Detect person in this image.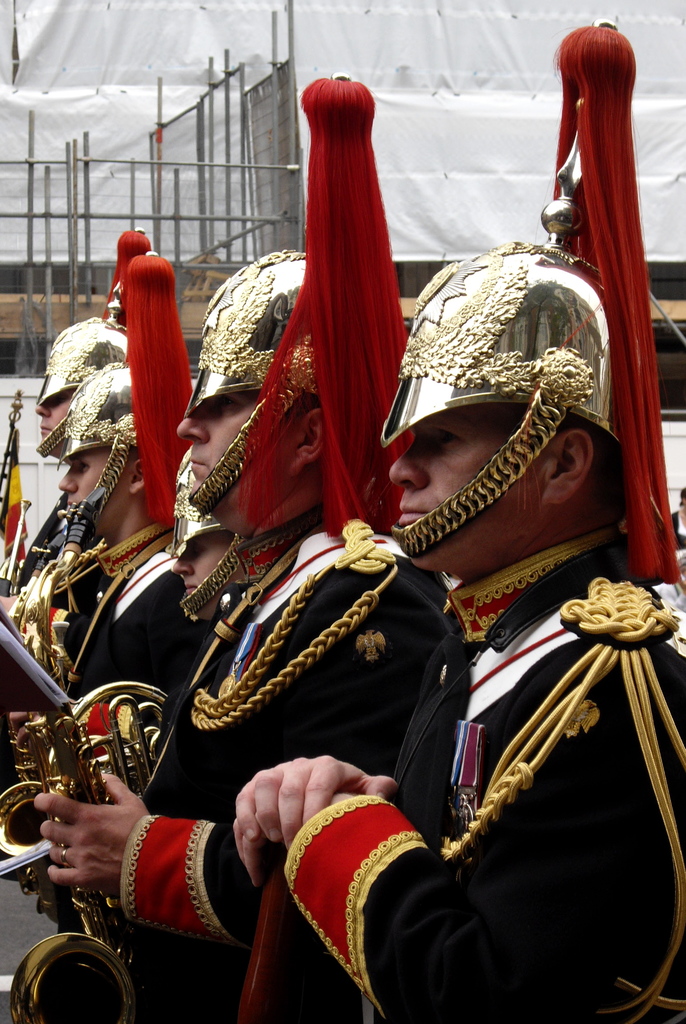
Detection: 1, 364, 176, 909.
